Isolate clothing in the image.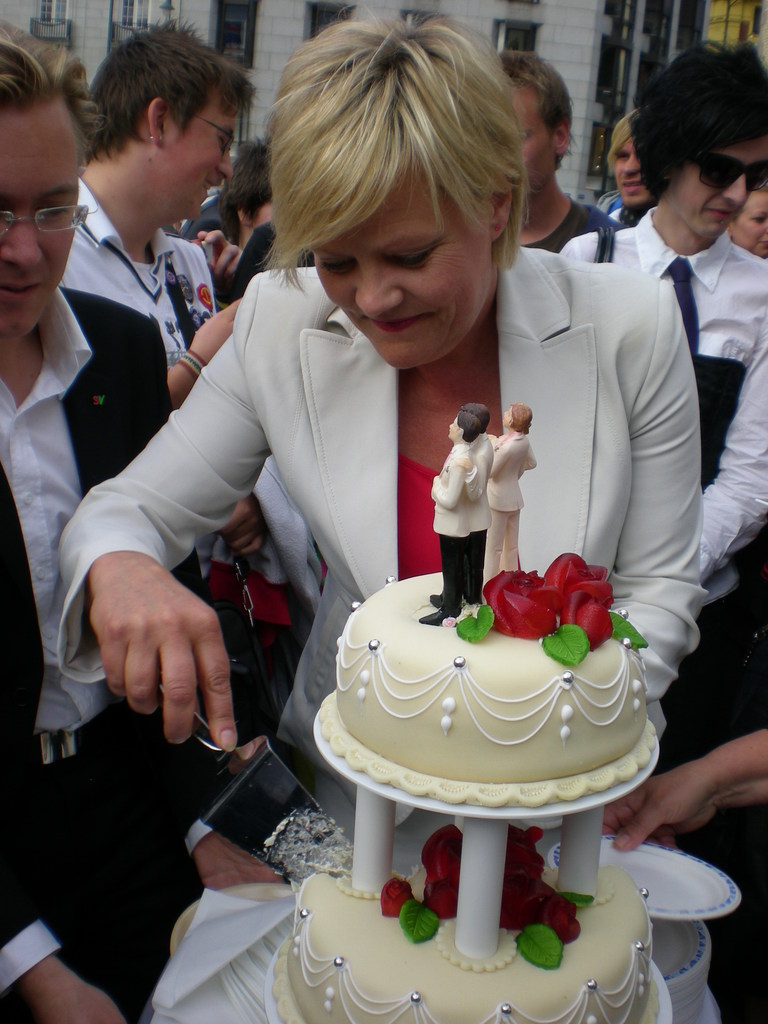
Isolated region: left=0, top=293, right=173, bottom=988.
